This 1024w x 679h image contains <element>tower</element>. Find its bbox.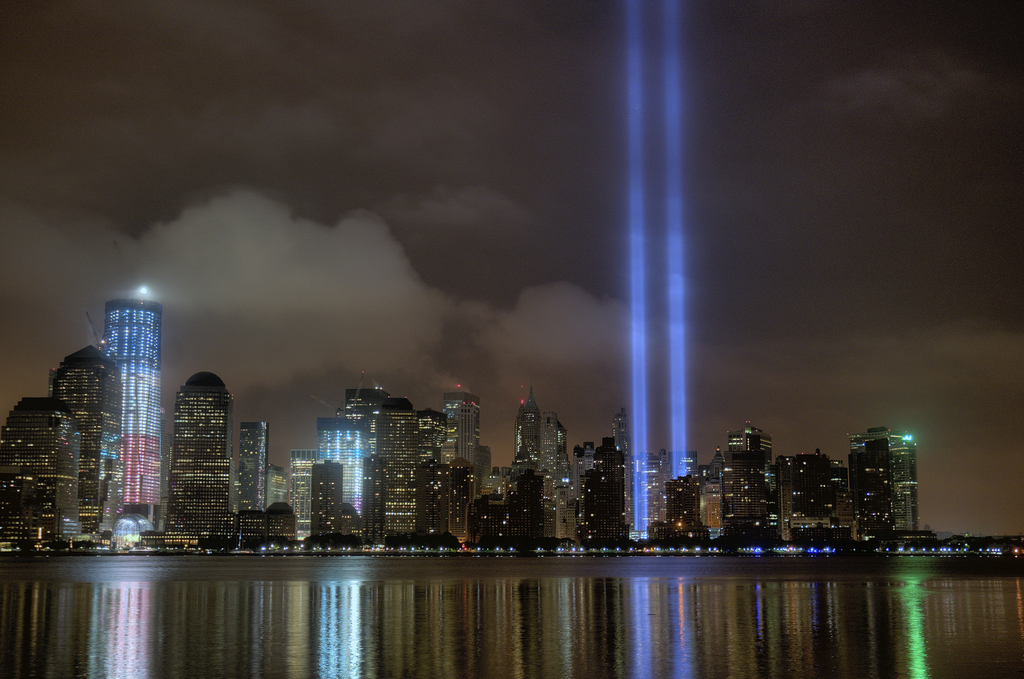
{"x1": 504, "y1": 403, "x2": 552, "y2": 543}.
